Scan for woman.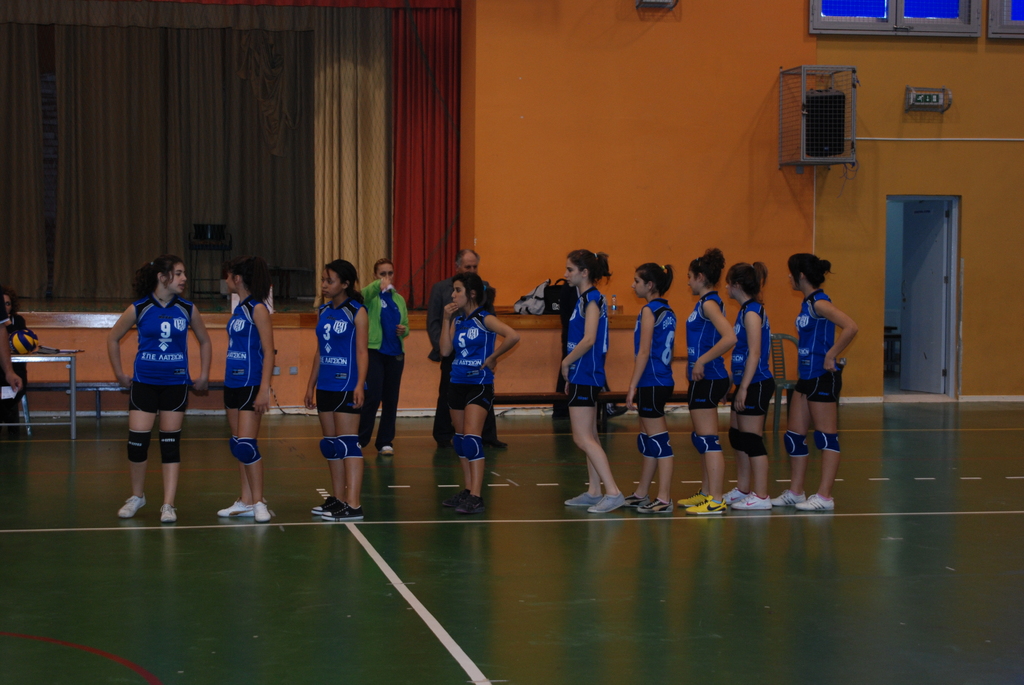
Scan result: locate(623, 260, 678, 519).
